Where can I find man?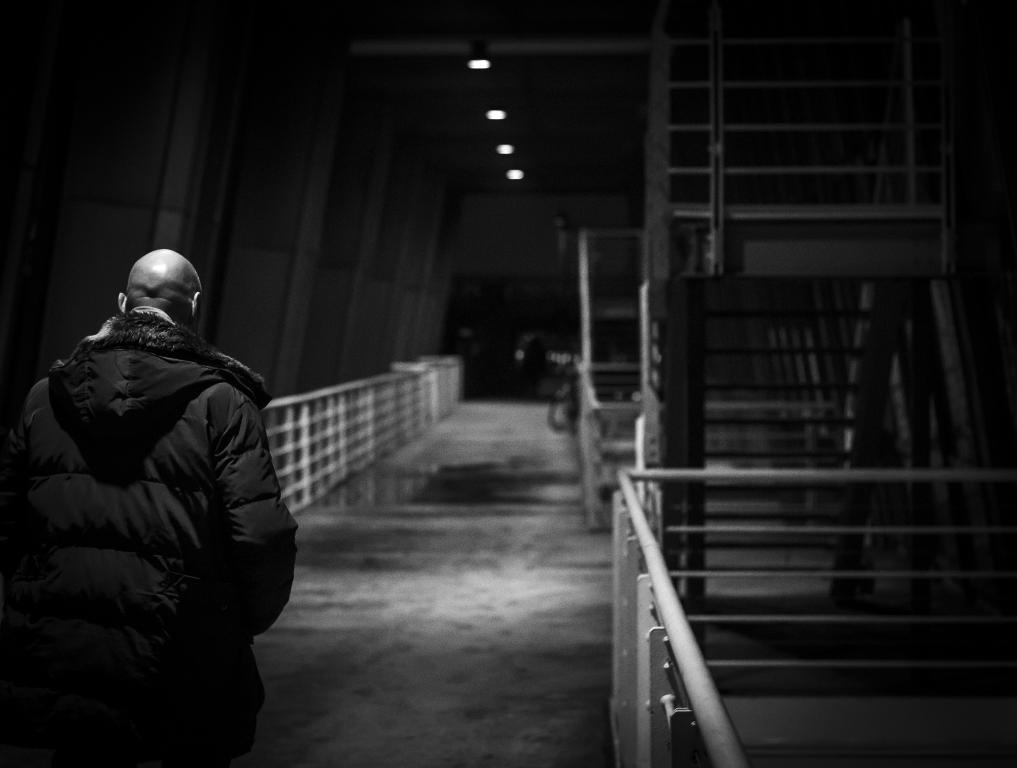
You can find it at crop(15, 228, 300, 767).
